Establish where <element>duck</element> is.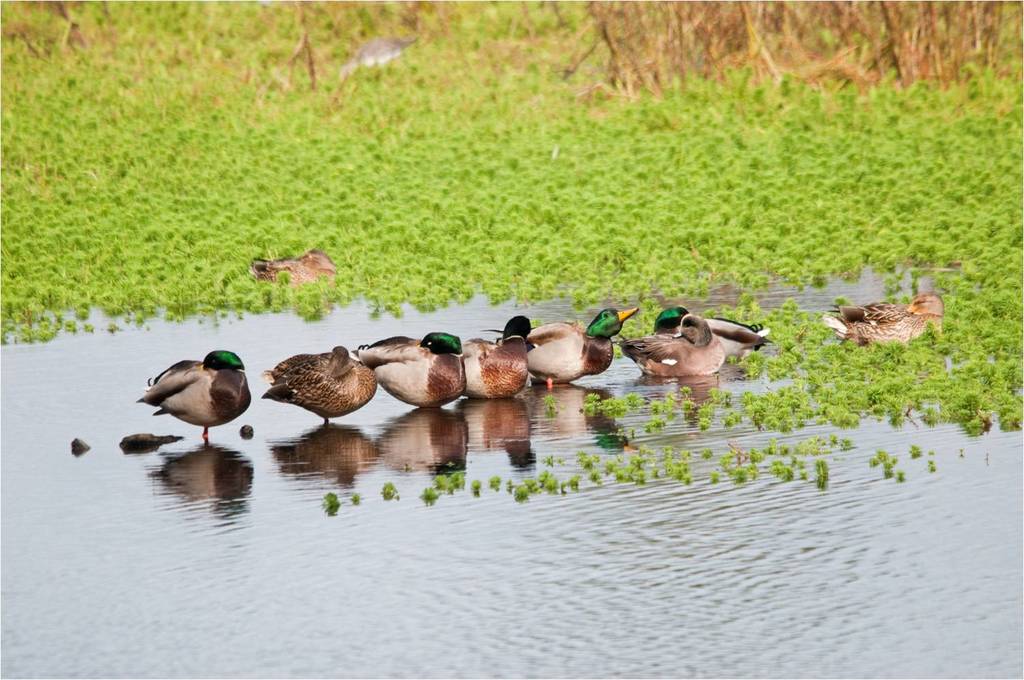
Established at box=[817, 290, 955, 340].
